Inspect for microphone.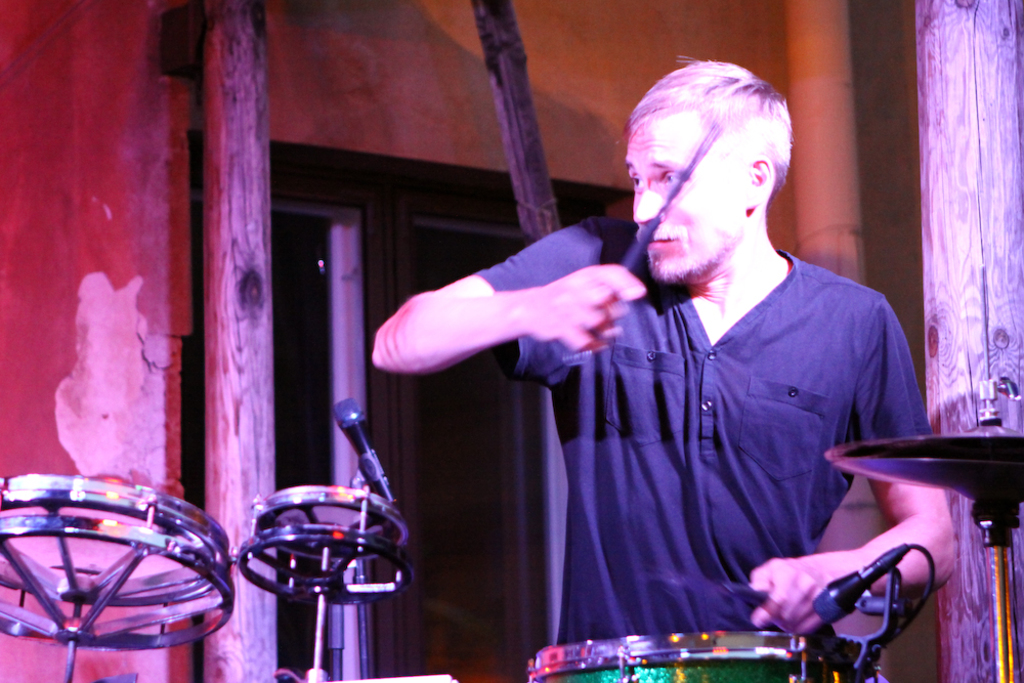
Inspection: <box>321,389,411,518</box>.
